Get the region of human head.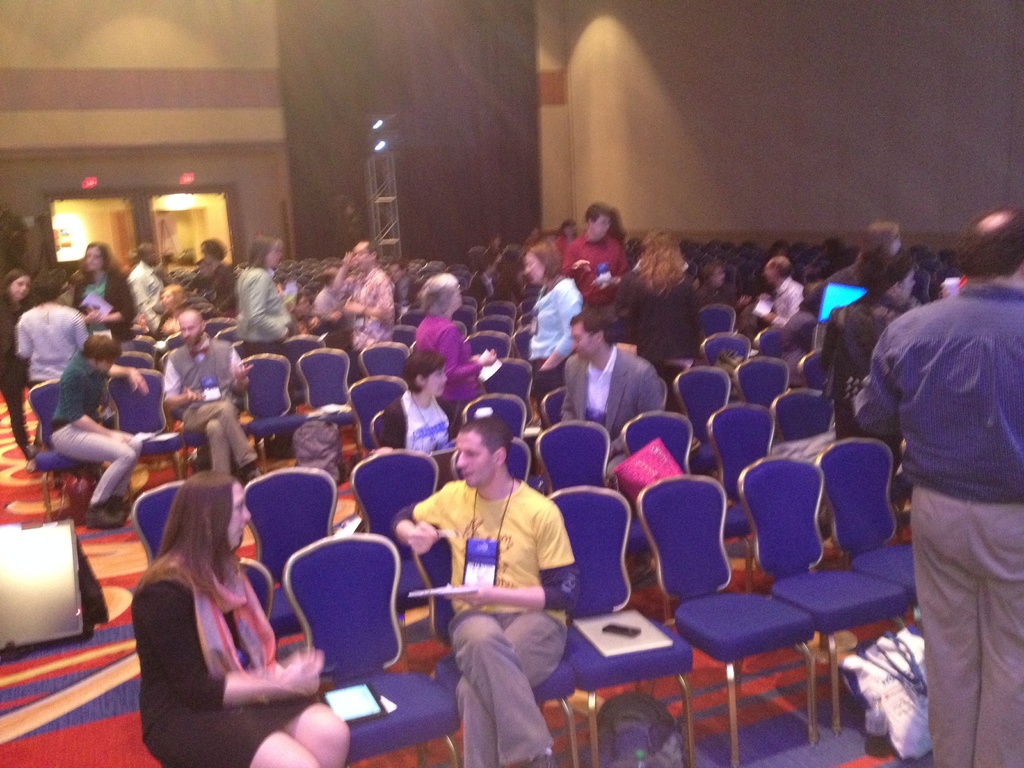
bbox=[84, 333, 123, 371].
